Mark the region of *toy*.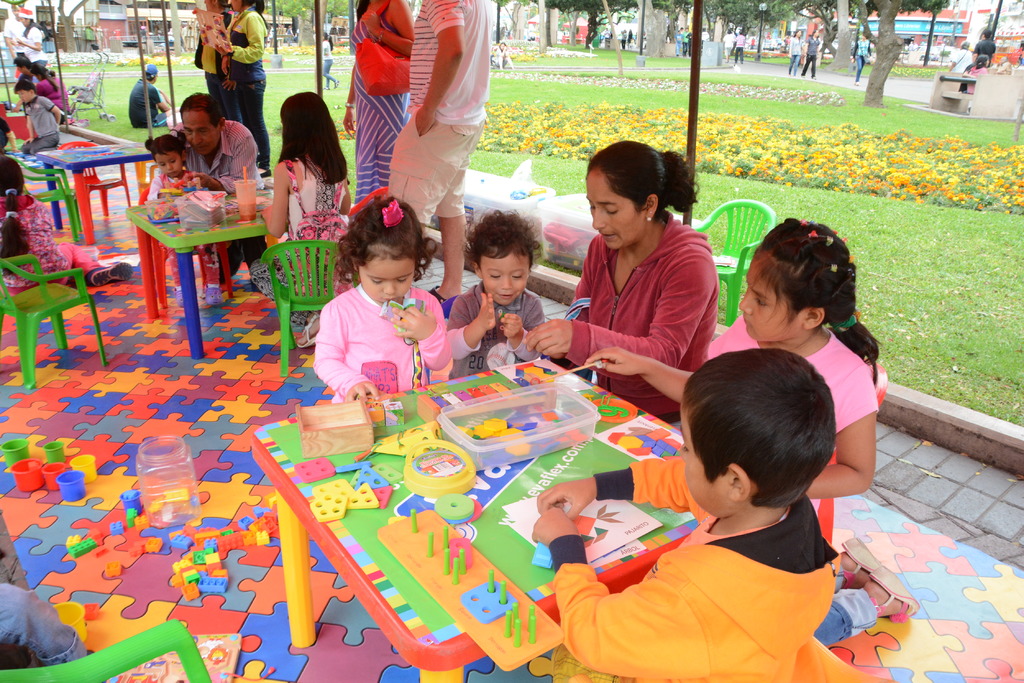
Region: BBox(69, 456, 95, 482).
